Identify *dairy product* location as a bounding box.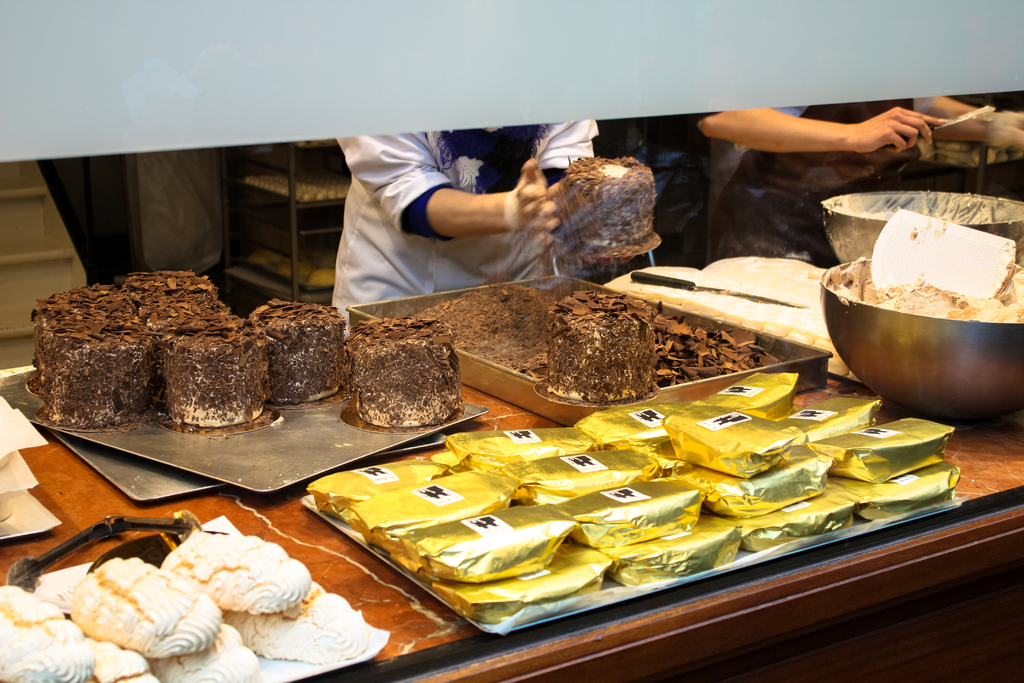
{"left": 28, "top": 268, "right": 127, "bottom": 393}.
